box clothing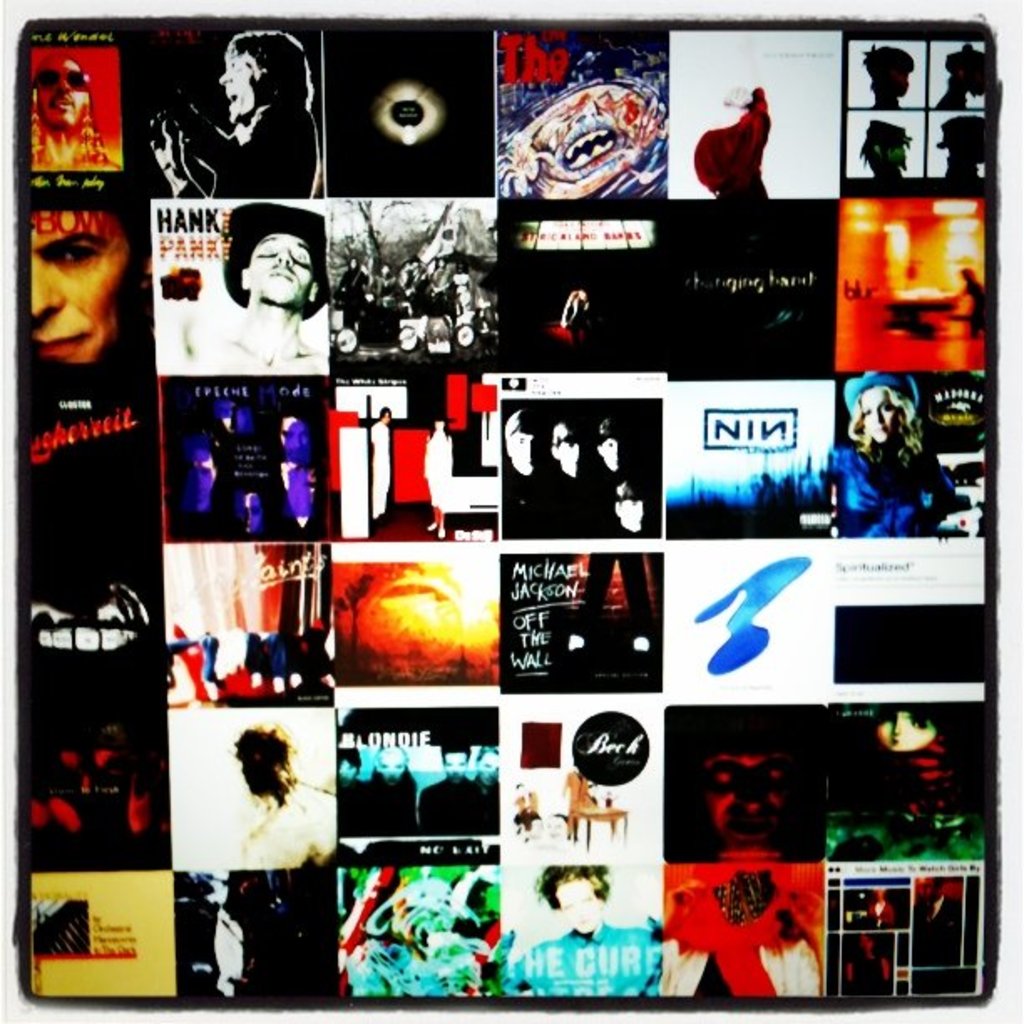
(left=519, top=460, right=554, bottom=534)
